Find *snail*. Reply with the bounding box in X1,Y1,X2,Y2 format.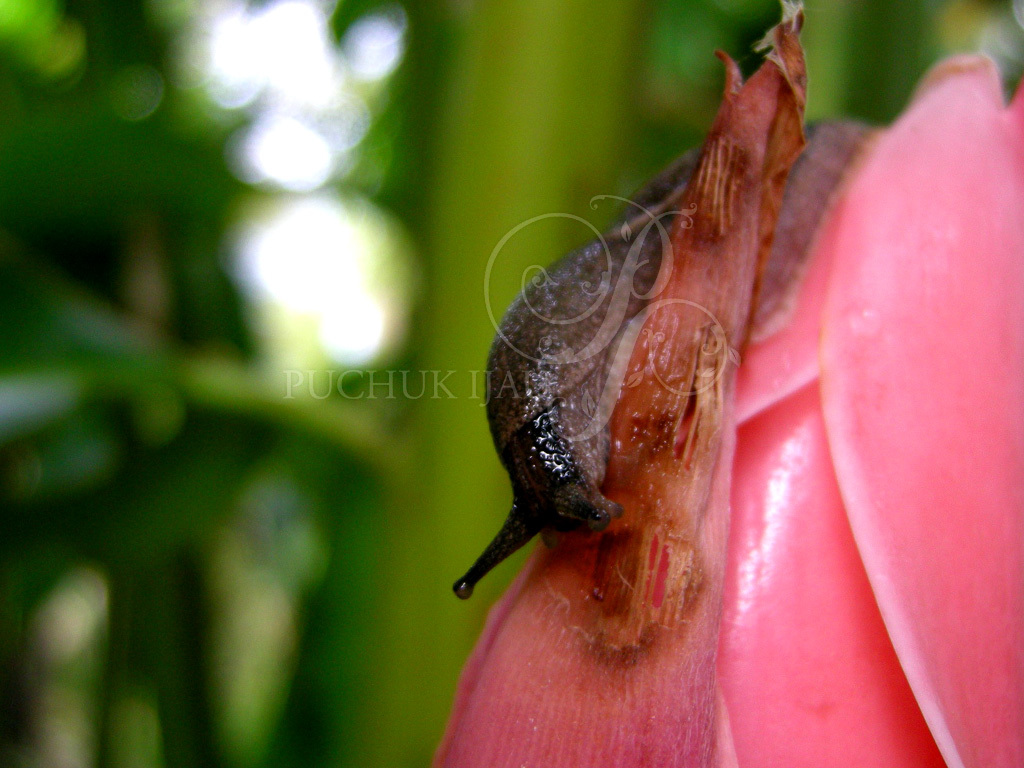
455,128,708,610.
